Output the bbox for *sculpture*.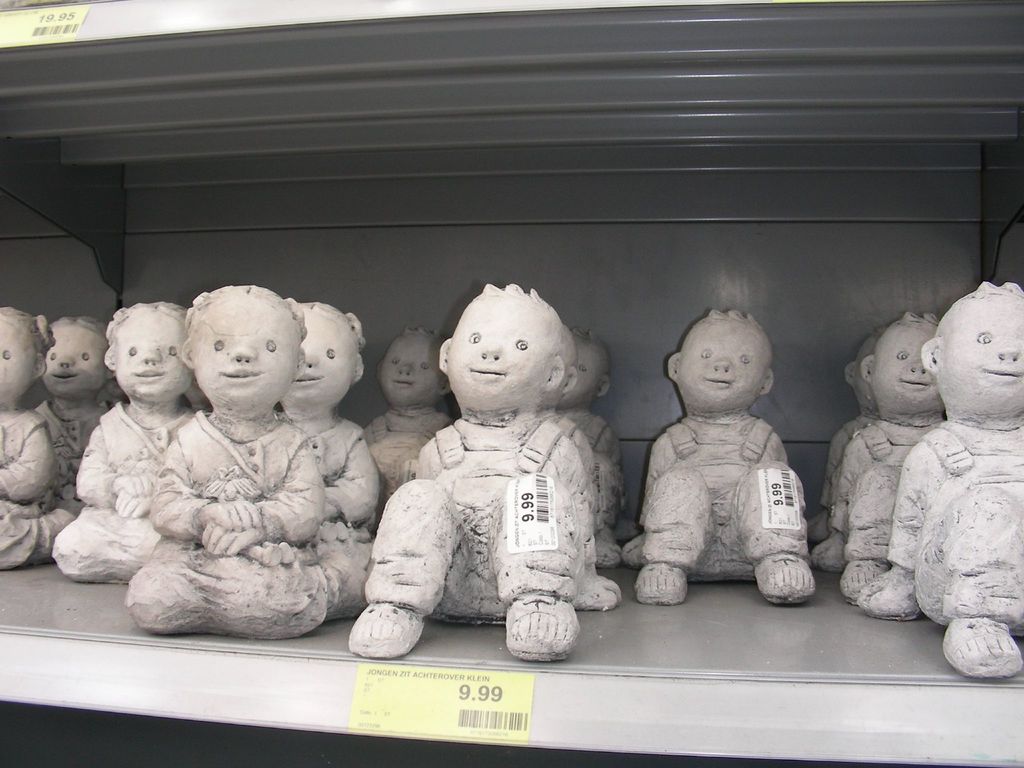
crop(129, 282, 326, 628).
